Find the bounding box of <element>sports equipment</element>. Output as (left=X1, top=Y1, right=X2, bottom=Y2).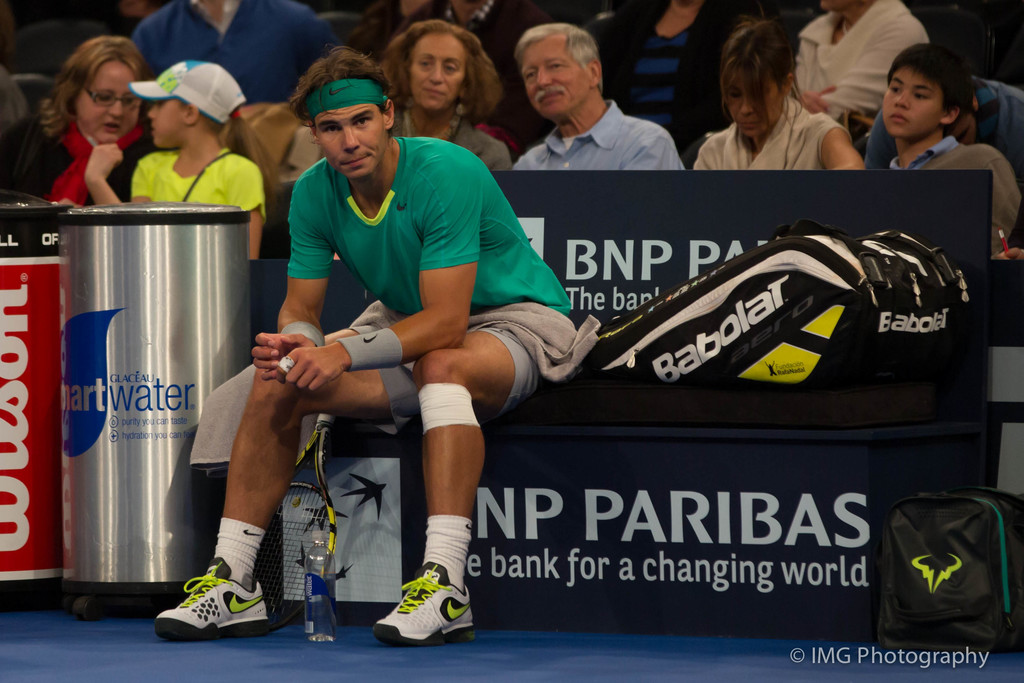
(left=374, top=556, right=479, bottom=646).
